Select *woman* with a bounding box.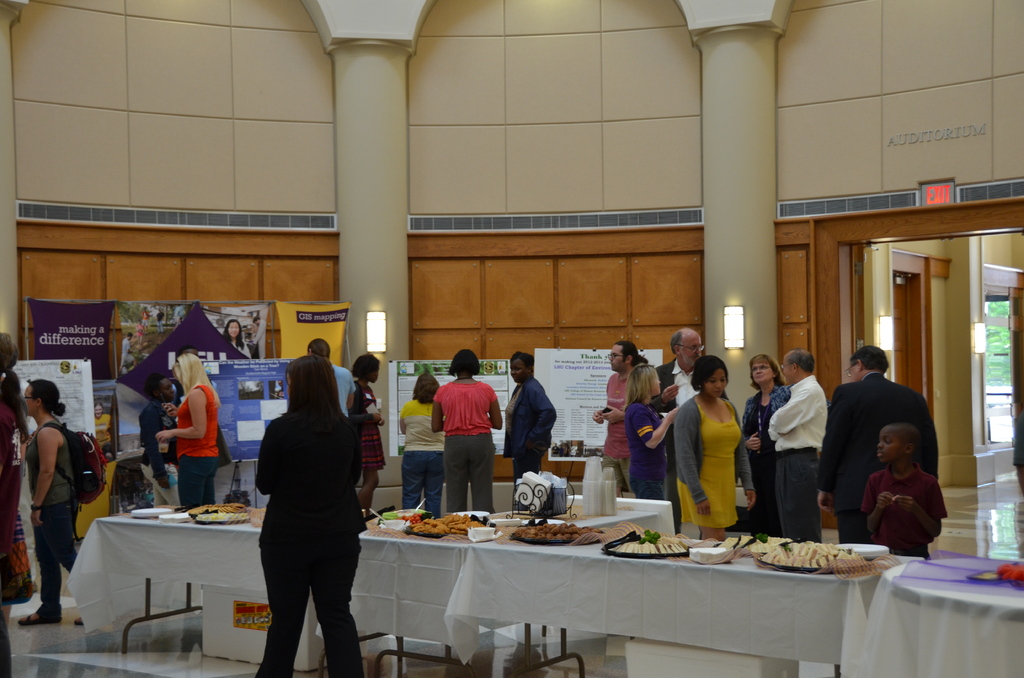
254/354/366/677.
